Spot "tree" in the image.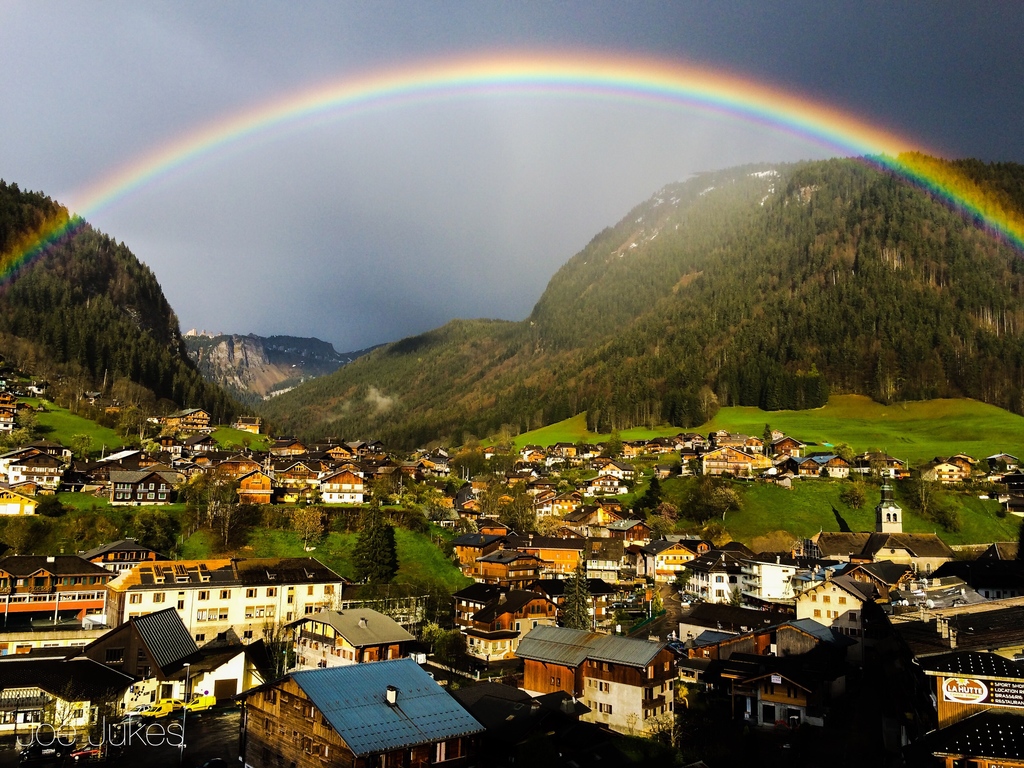
"tree" found at select_region(824, 478, 863, 501).
